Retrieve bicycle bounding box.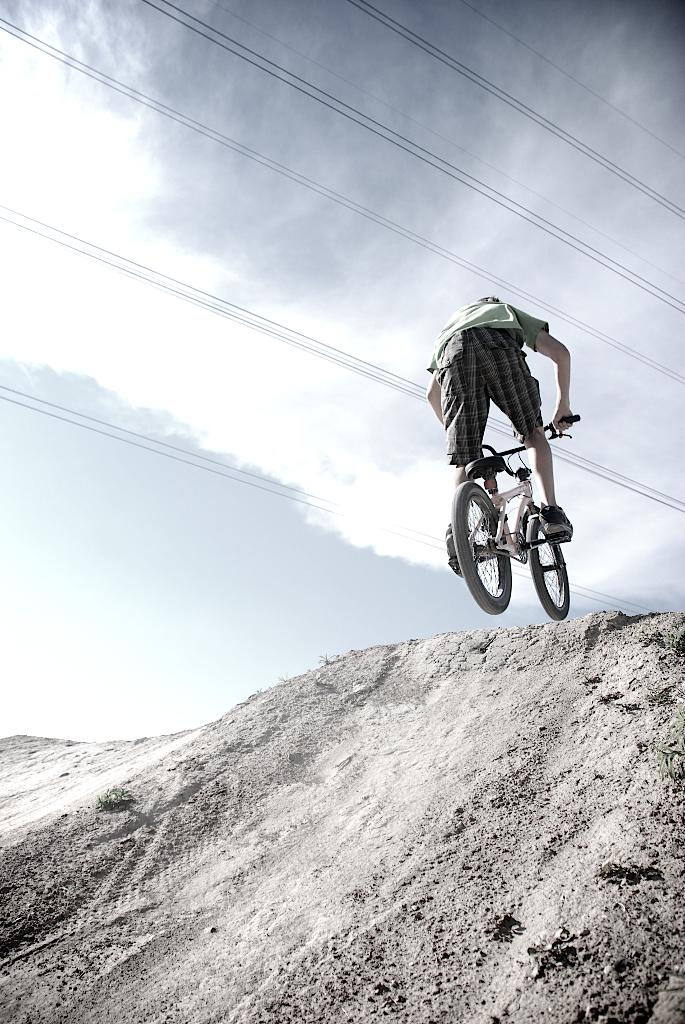
Bounding box: region(453, 408, 576, 606).
